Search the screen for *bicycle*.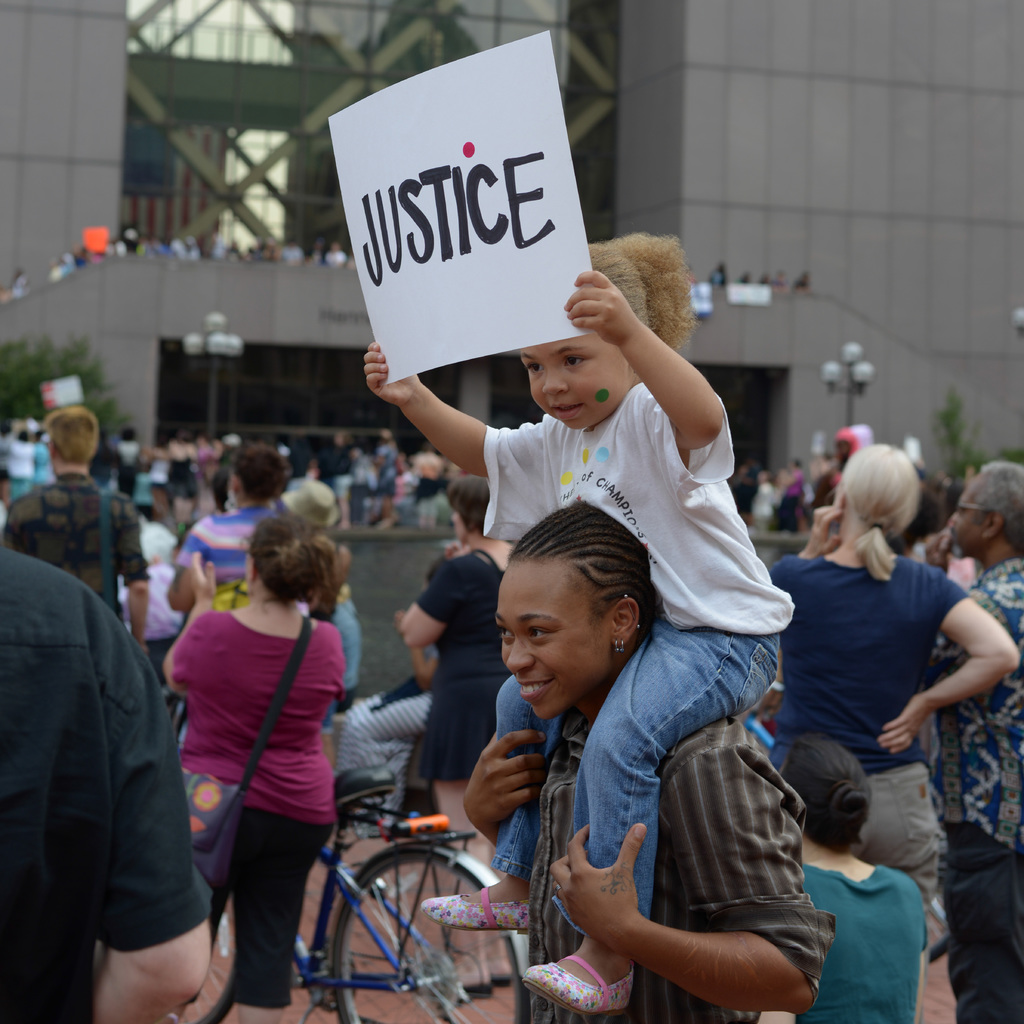
Found at l=144, t=728, r=575, b=1022.
